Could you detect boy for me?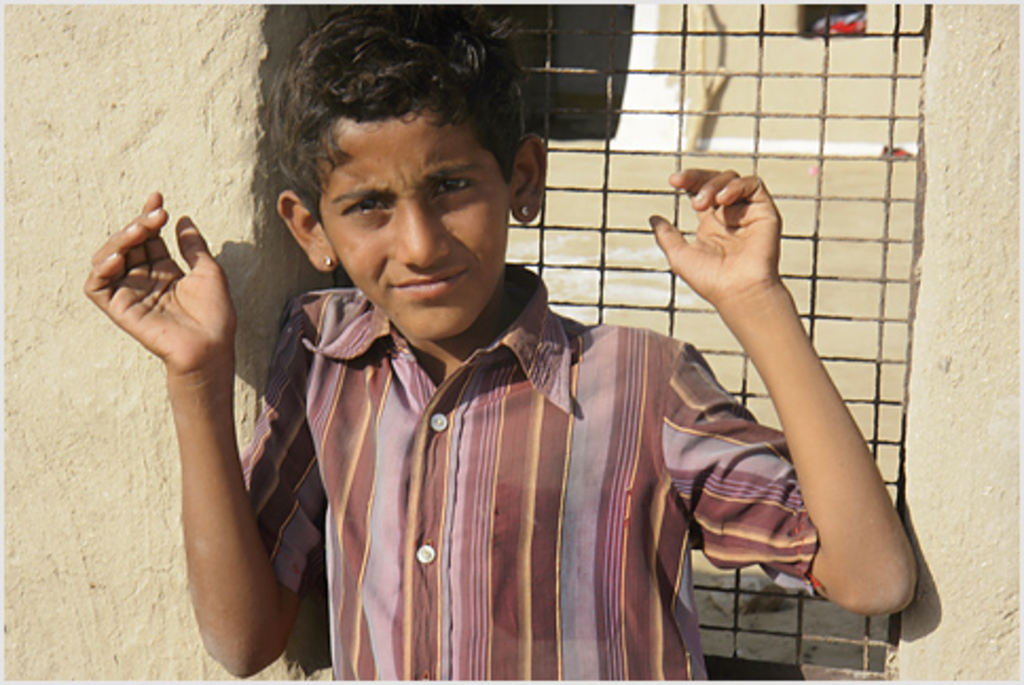
Detection result: (x1=163, y1=114, x2=893, y2=668).
